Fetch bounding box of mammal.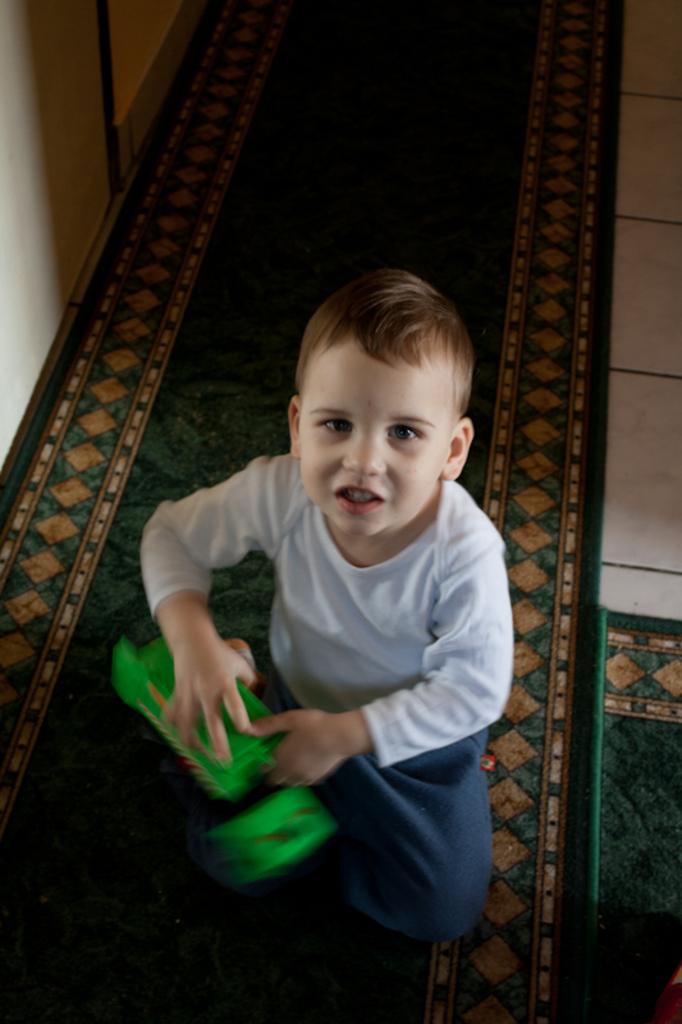
Bbox: region(91, 206, 505, 948).
